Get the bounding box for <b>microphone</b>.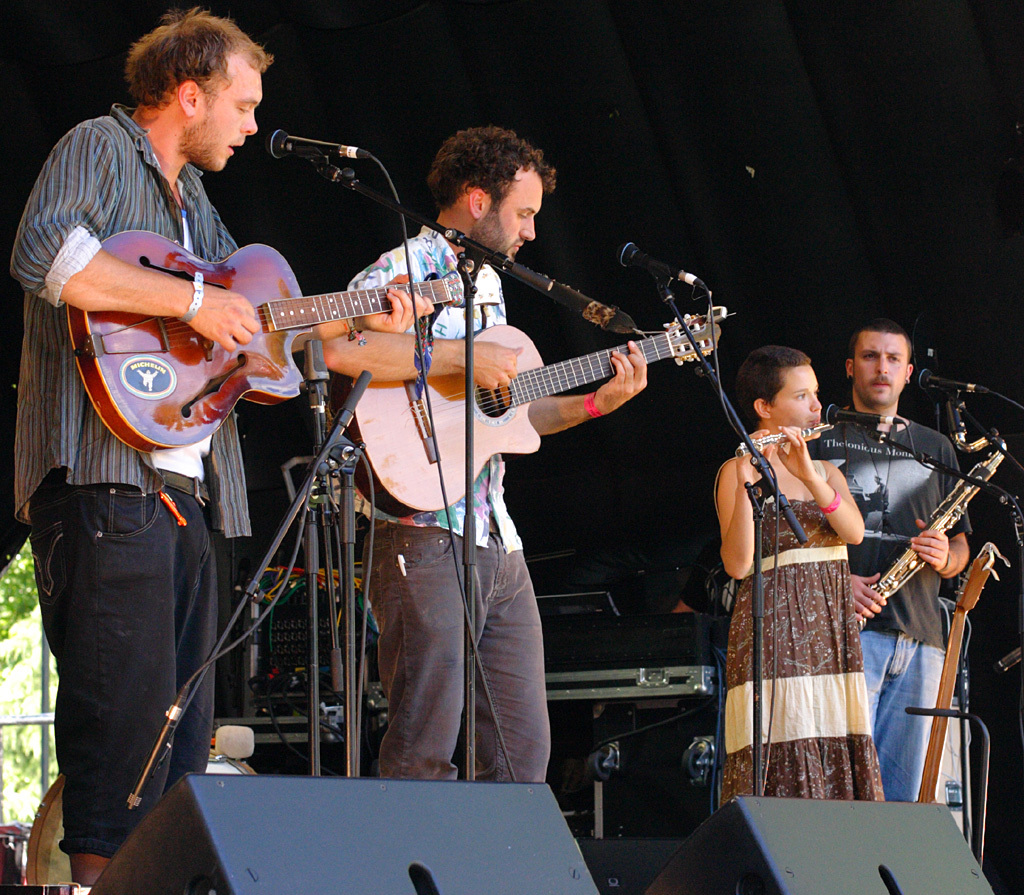
(910, 369, 985, 392).
